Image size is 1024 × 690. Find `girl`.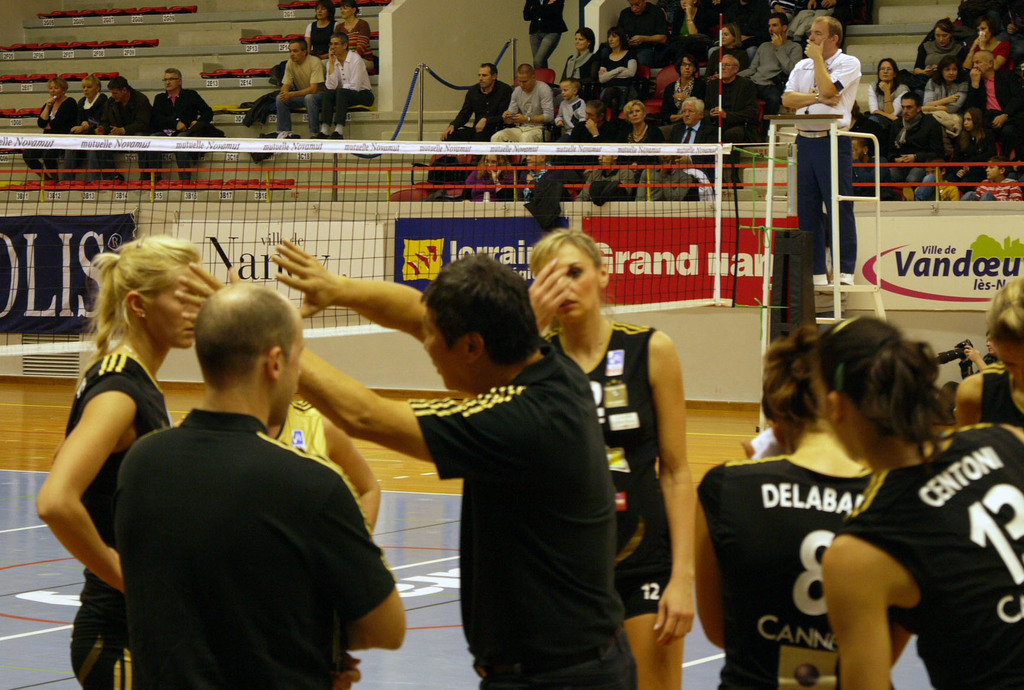
[left=593, top=92, right=664, bottom=160].
